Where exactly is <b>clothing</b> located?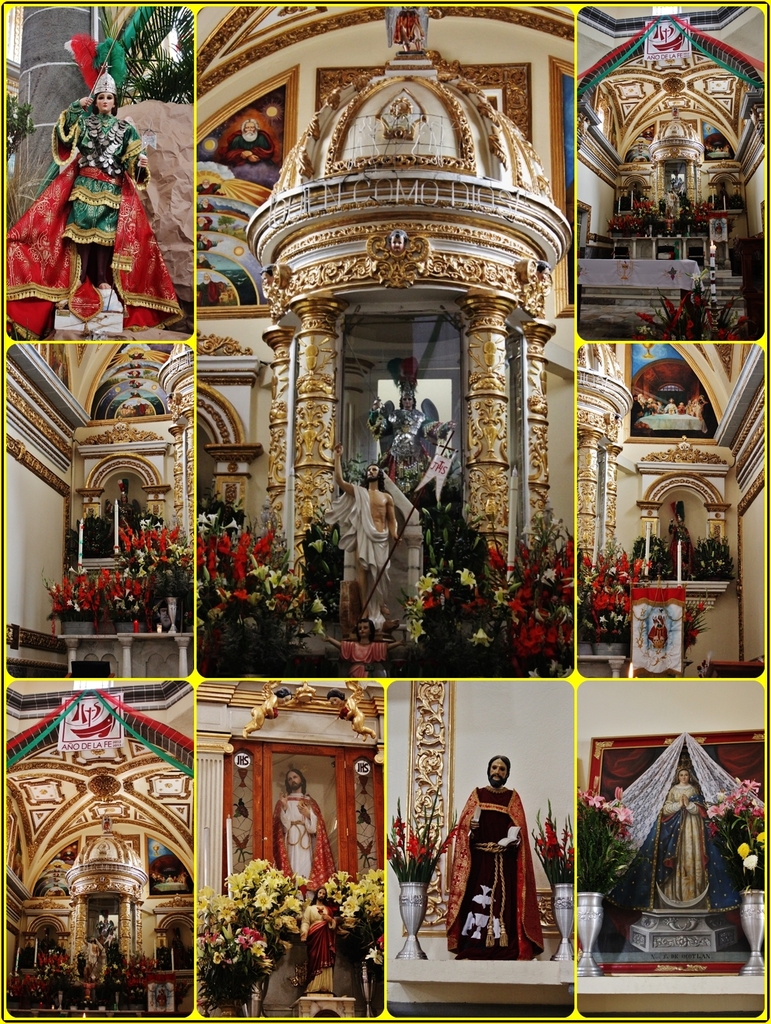
Its bounding box is 196/182/220/195.
